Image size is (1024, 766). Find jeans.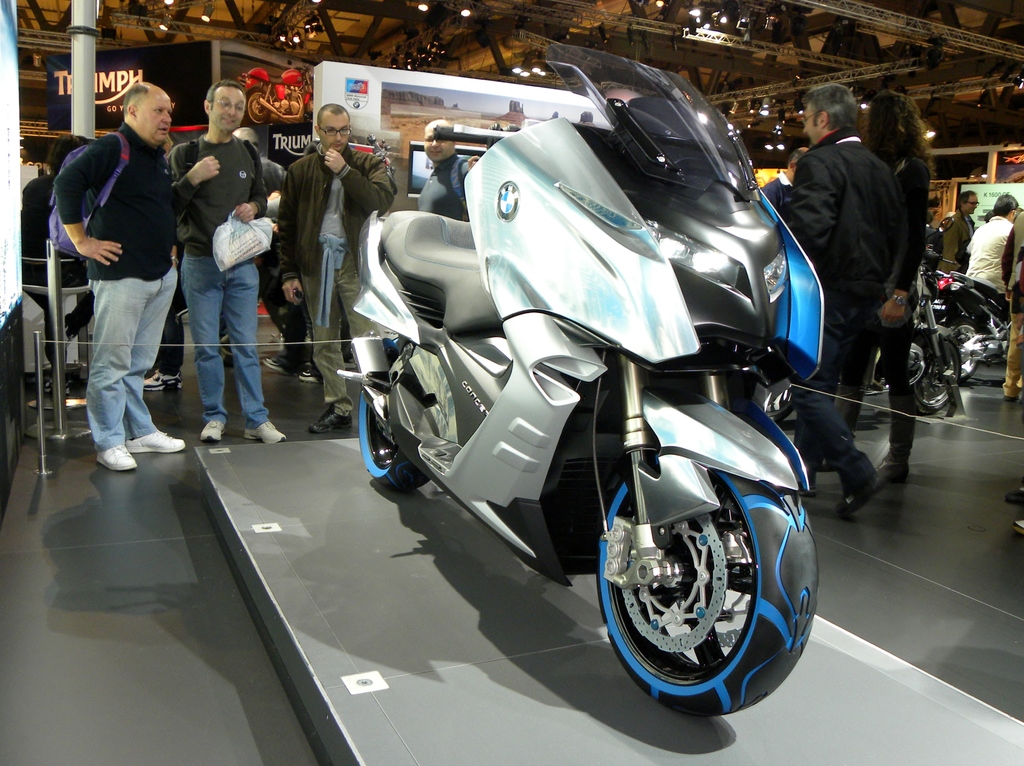
793 298 874 498.
